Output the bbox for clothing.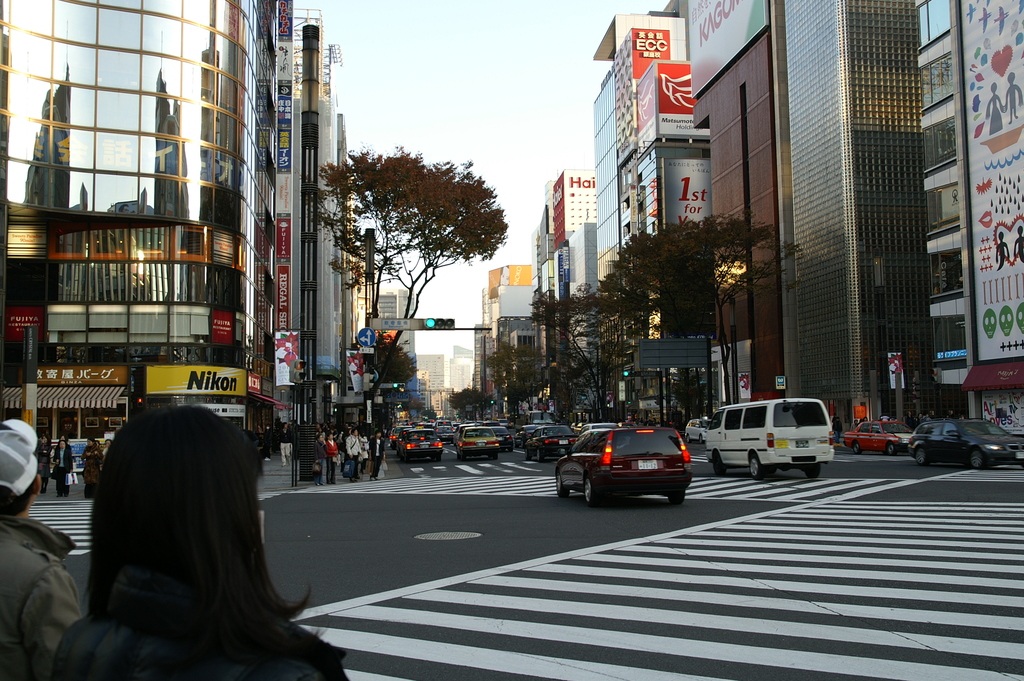
{"left": 43, "top": 558, "right": 337, "bottom": 680}.
